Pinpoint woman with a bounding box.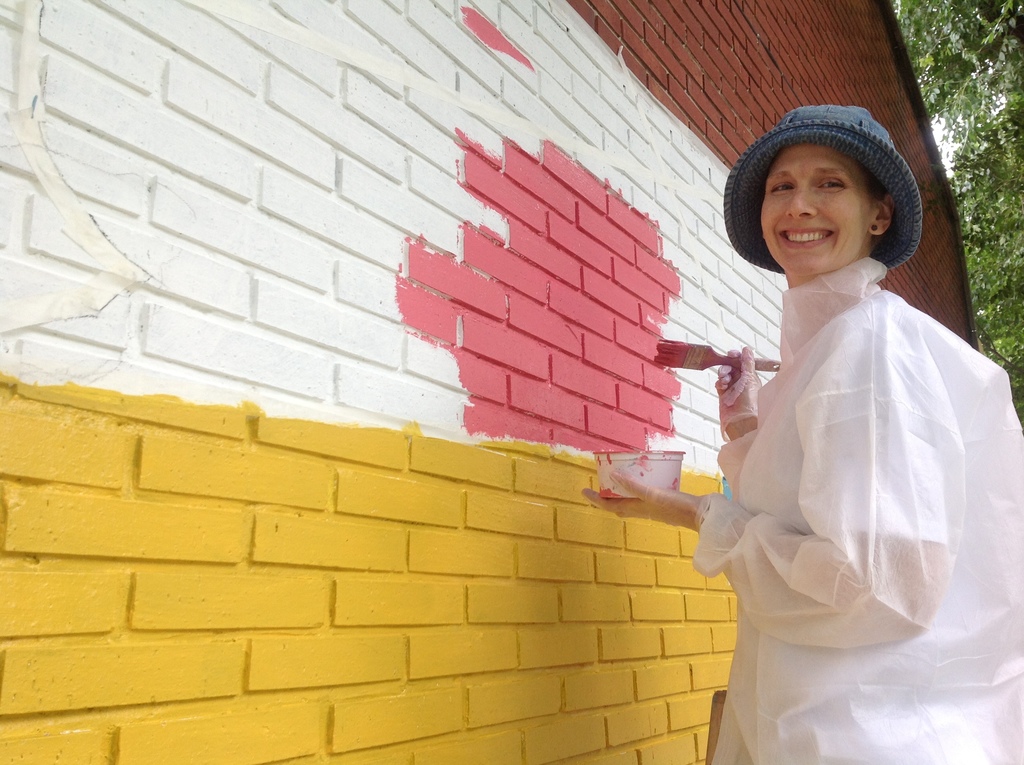
x1=627 y1=111 x2=984 y2=761.
